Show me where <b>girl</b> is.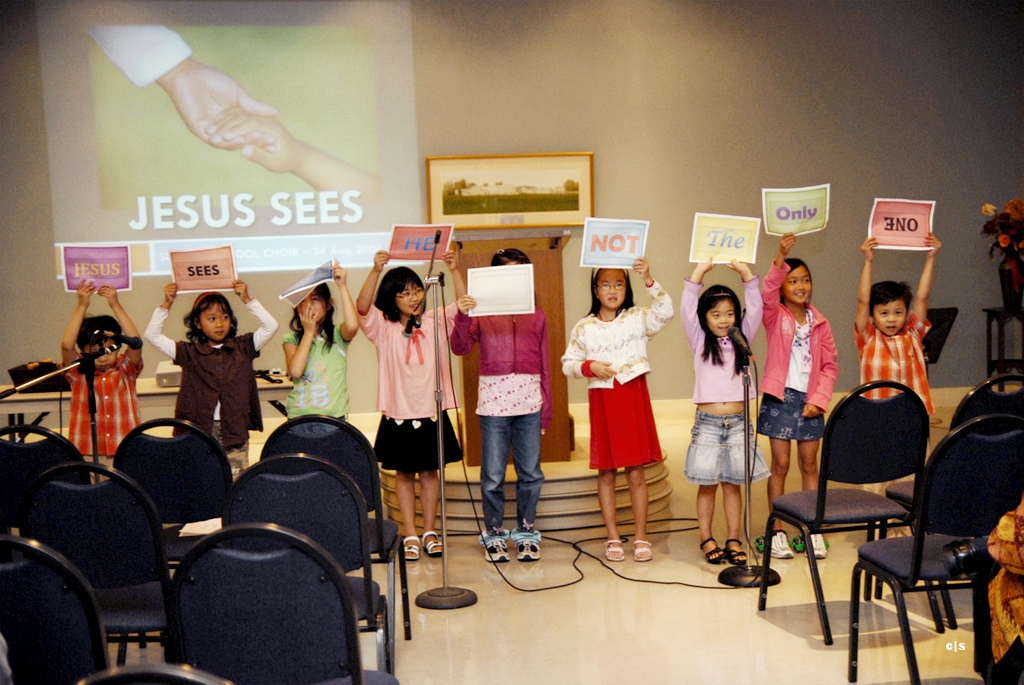
<b>girl</b> is at [354, 250, 469, 560].
